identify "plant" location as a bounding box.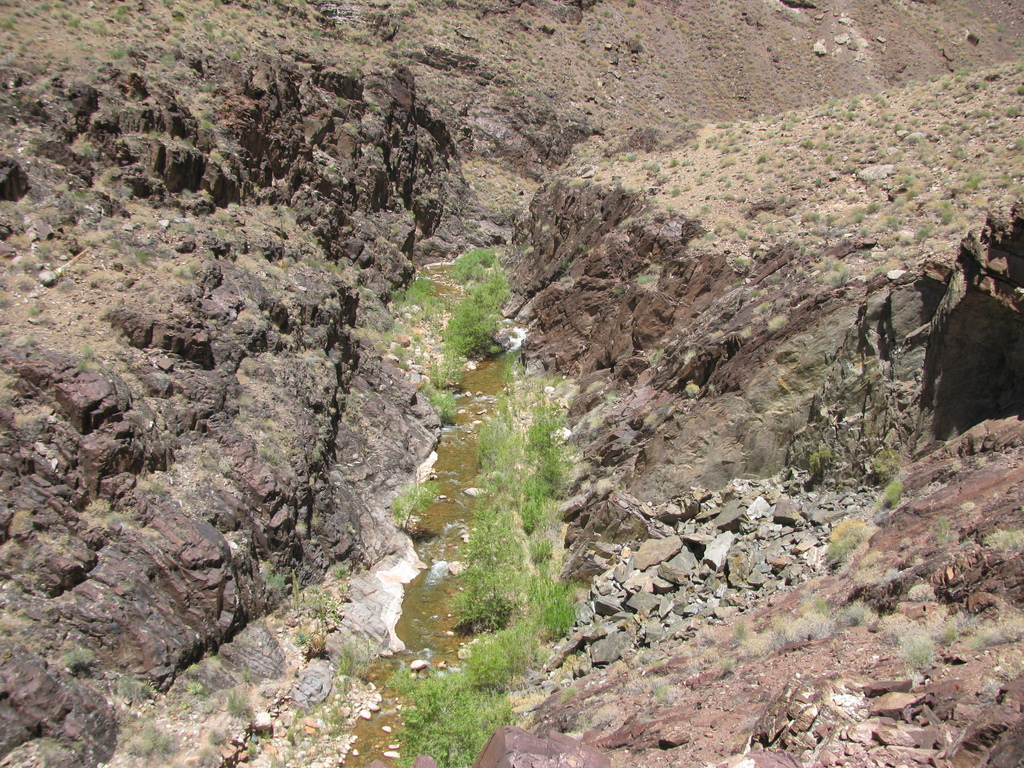
box(671, 186, 685, 197).
